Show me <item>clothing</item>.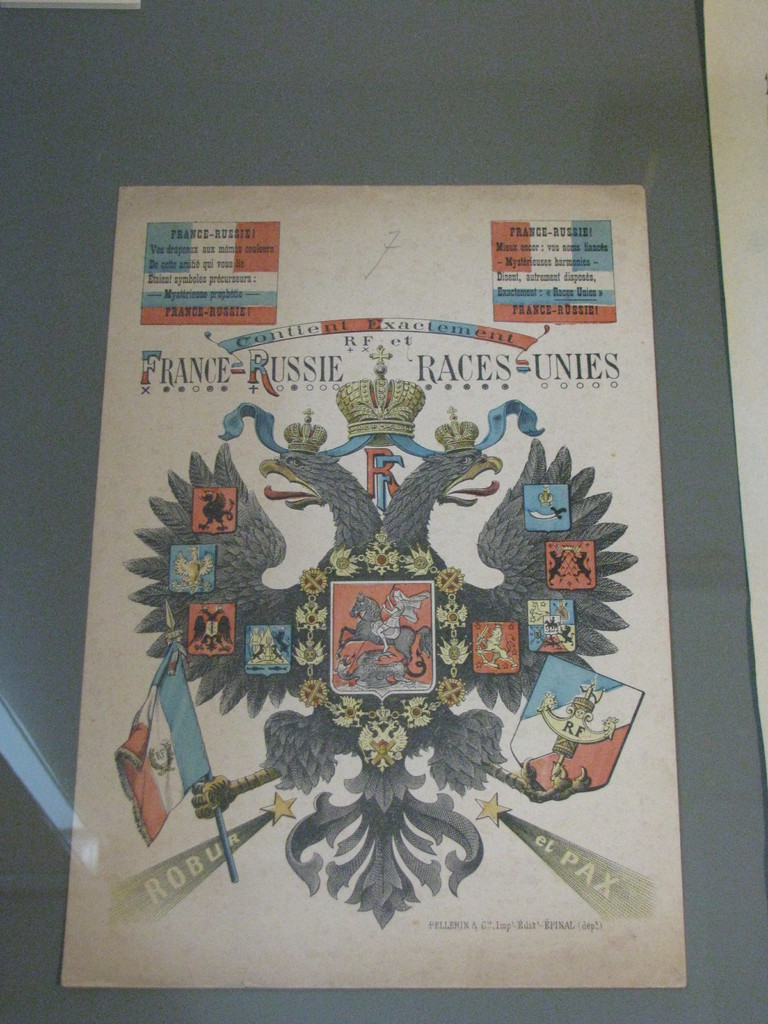
<item>clothing</item> is here: <box>381,602,406,630</box>.
